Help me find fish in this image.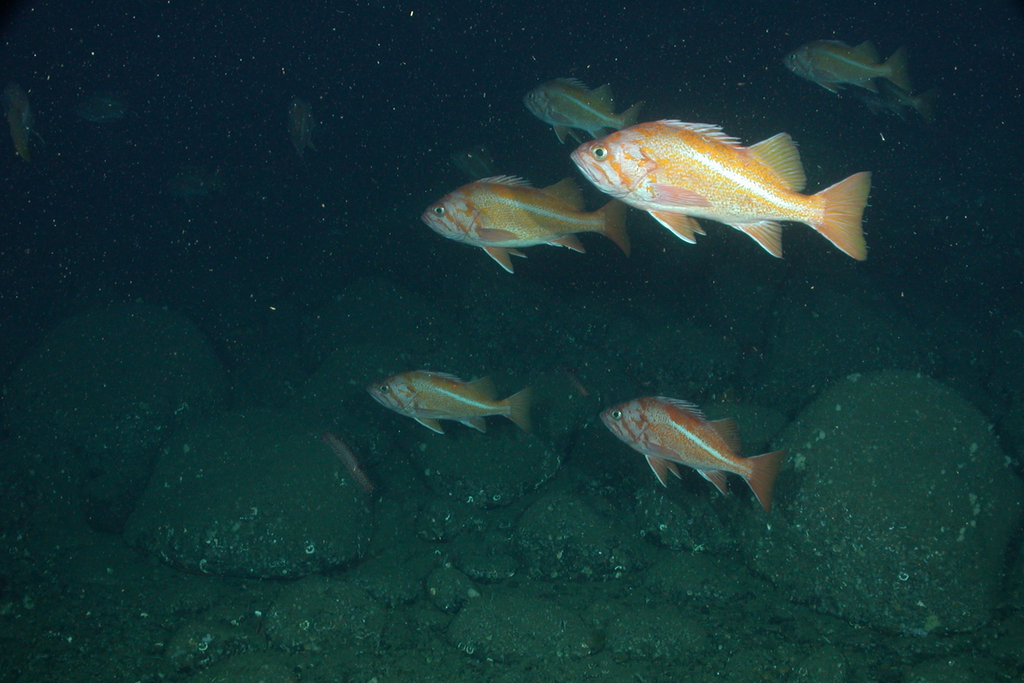
Found it: 571, 113, 866, 267.
